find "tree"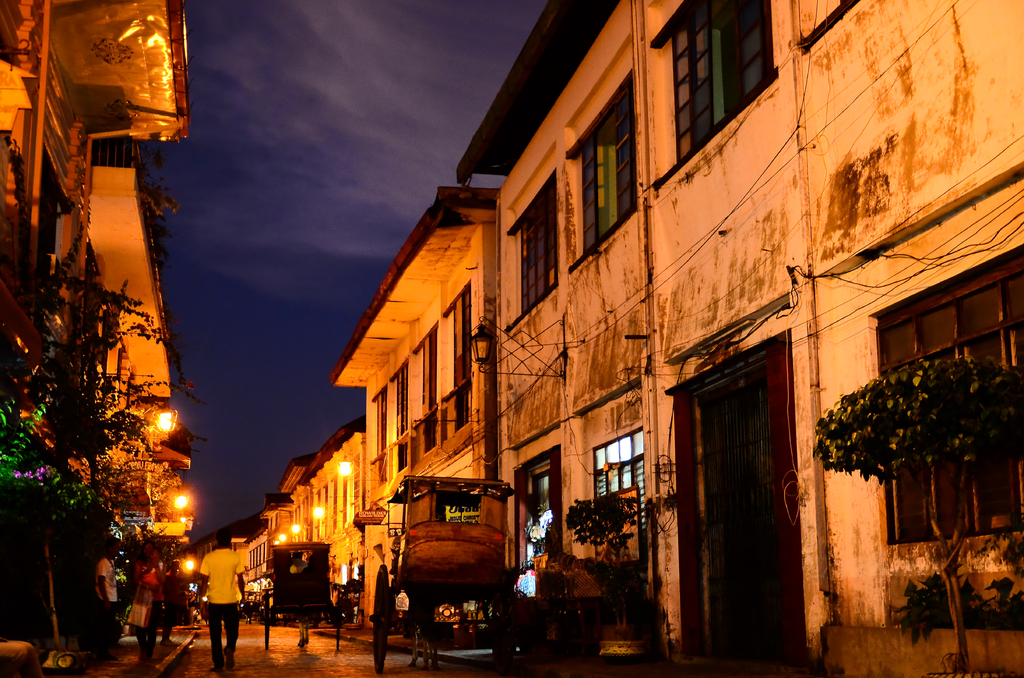
(14,235,177,526)
